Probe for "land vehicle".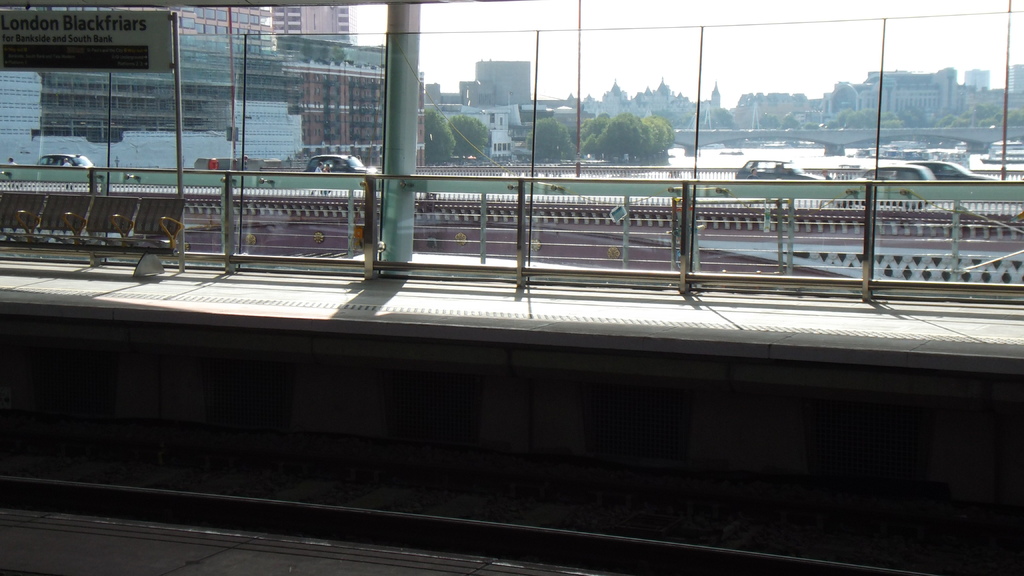
Probe result: crop(904, 155, 993, 181).
